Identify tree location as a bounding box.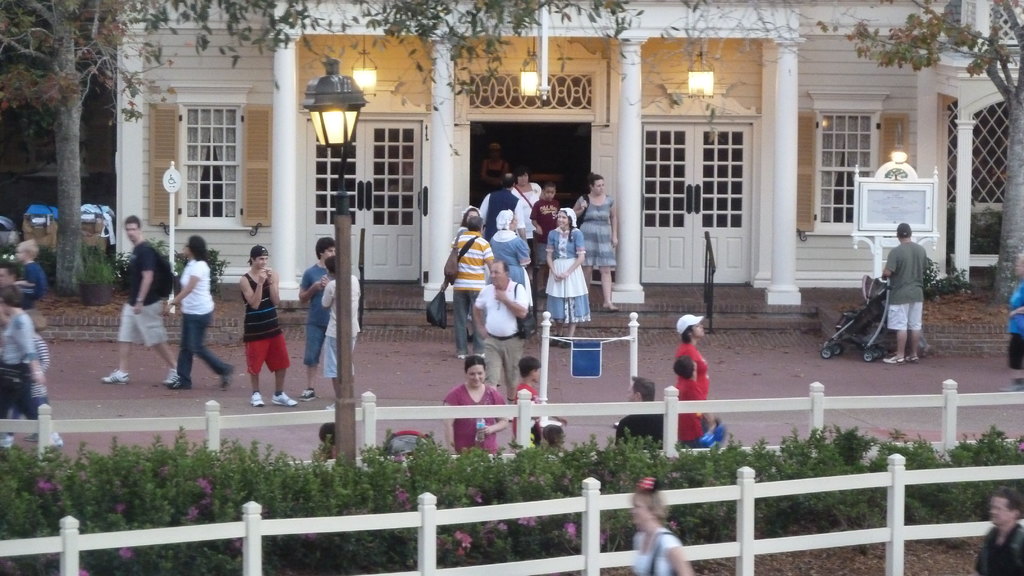
[141,0,636,156].
